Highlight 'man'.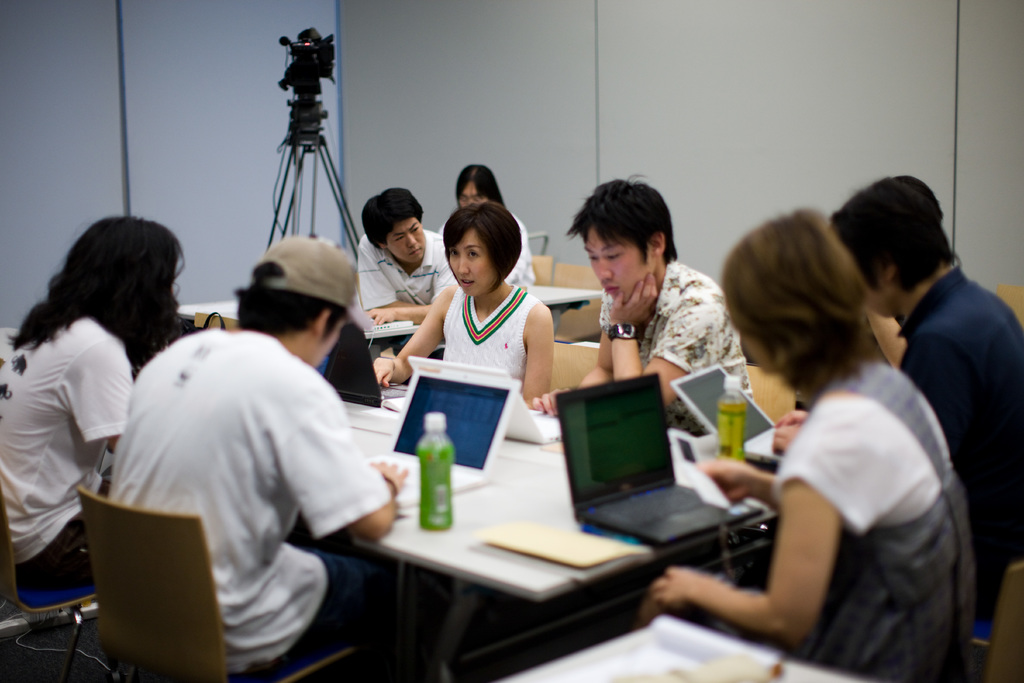
Highlighted region: bbox=(525, 175, 739, 440).
